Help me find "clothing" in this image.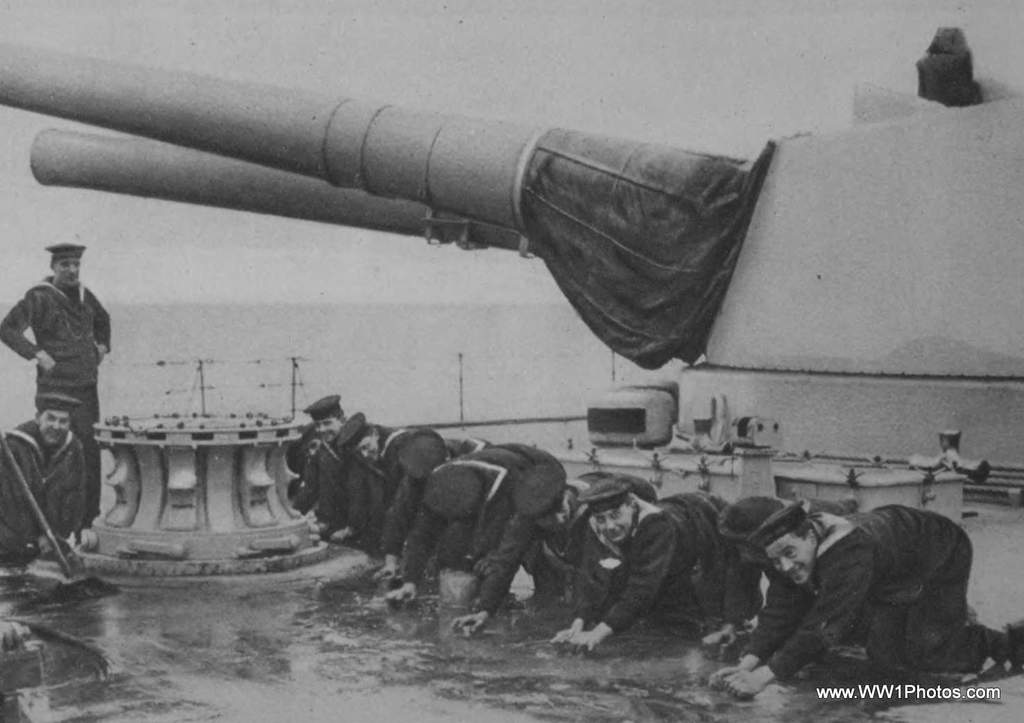
Found it: detection(0, 418, 89, 572).
